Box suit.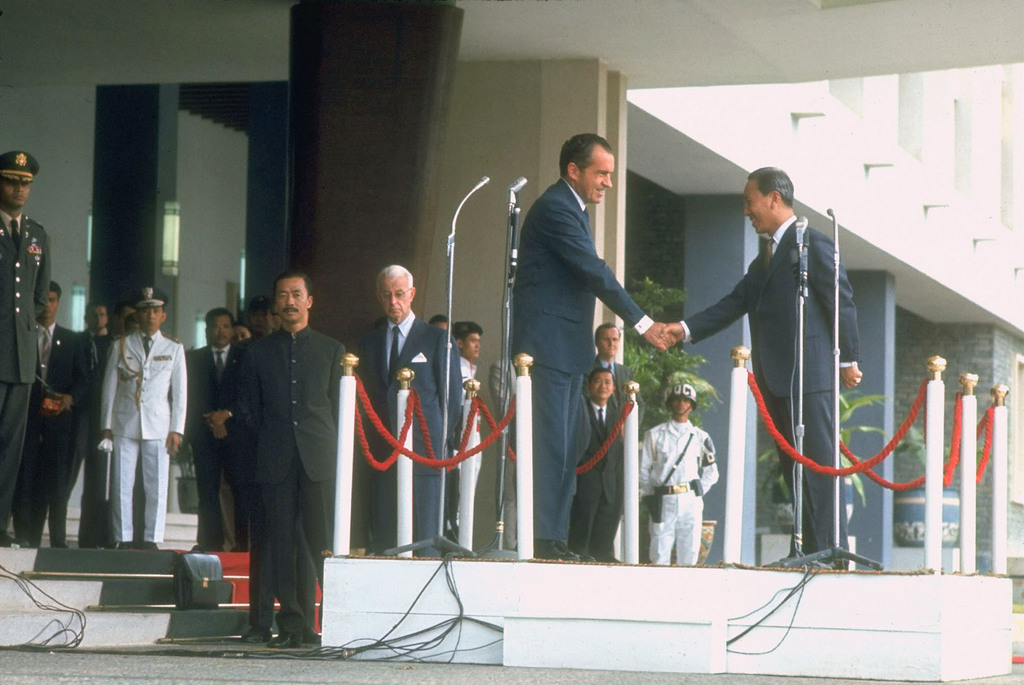
92/327/193/533.
